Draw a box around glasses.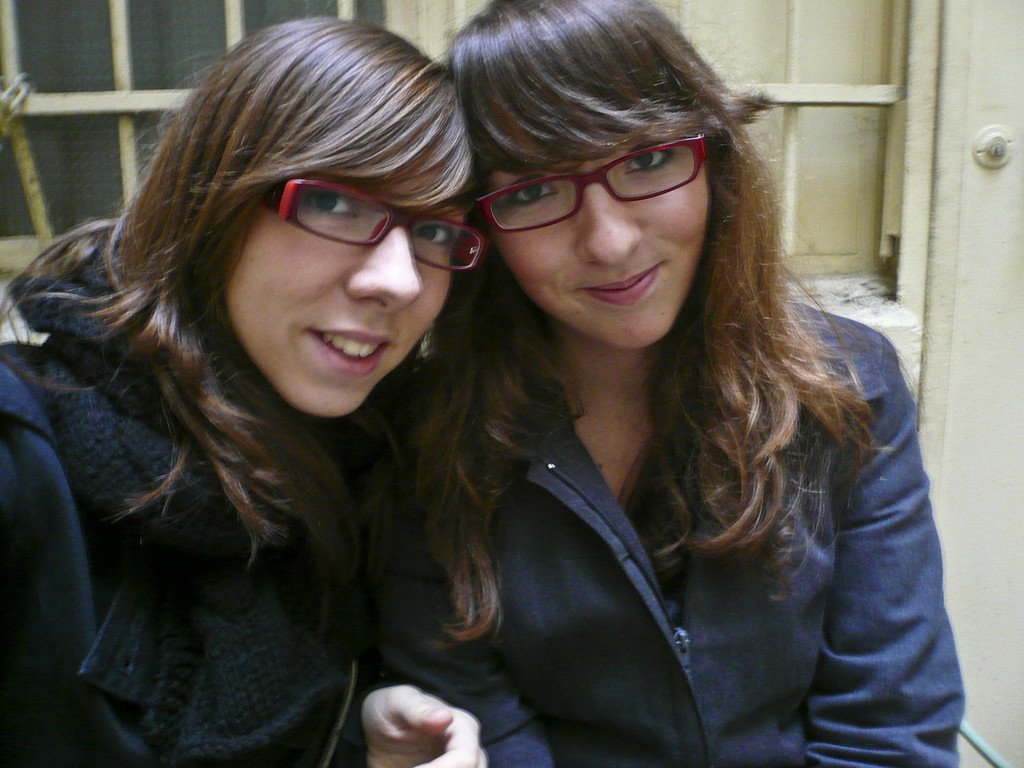
detection(261, 175, 490, 276).
